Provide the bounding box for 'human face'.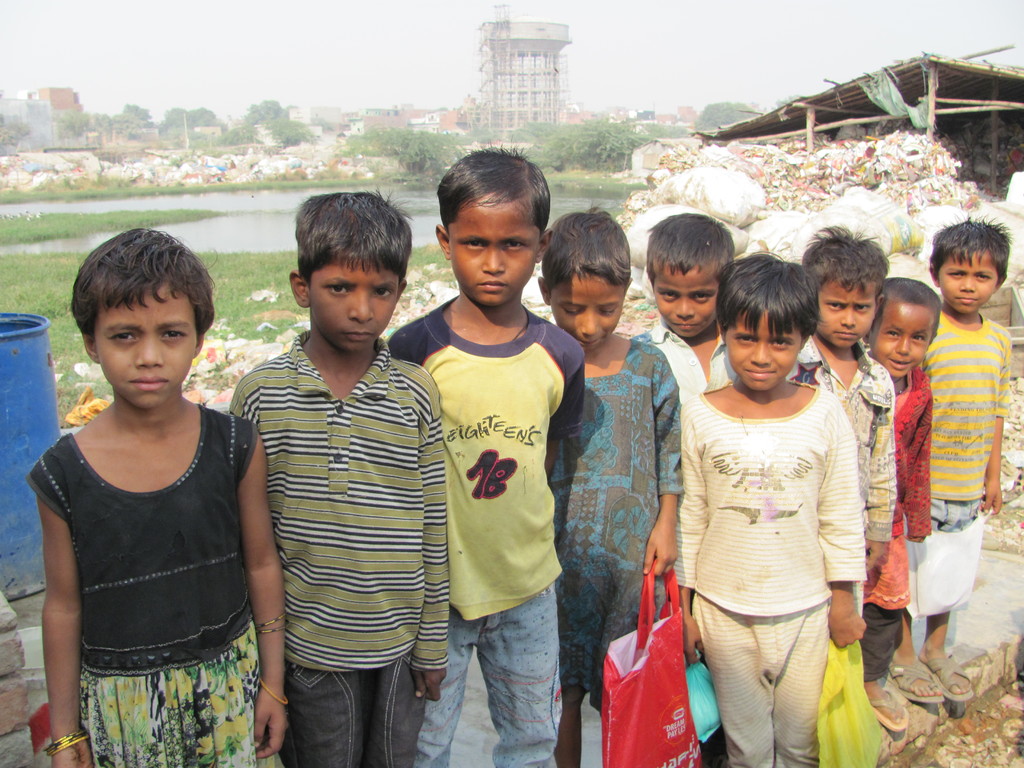
box=[451, 203, 537, 306].
